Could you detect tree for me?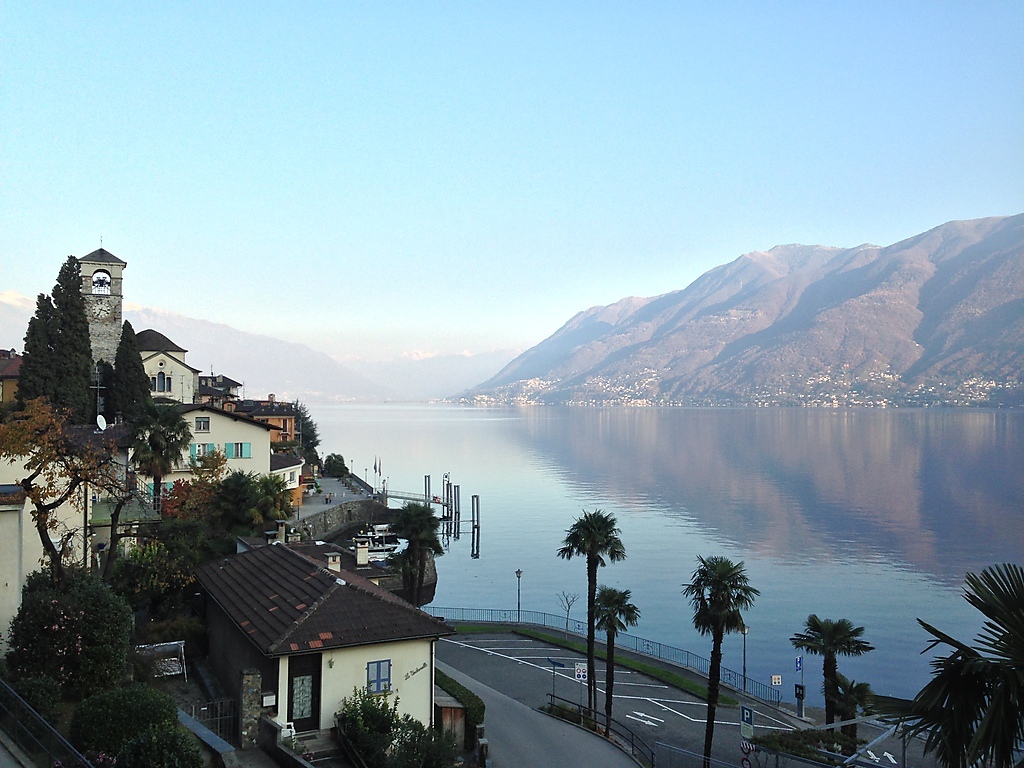
Detection result: x1=297, y1=406, x2=325, y2=463.
